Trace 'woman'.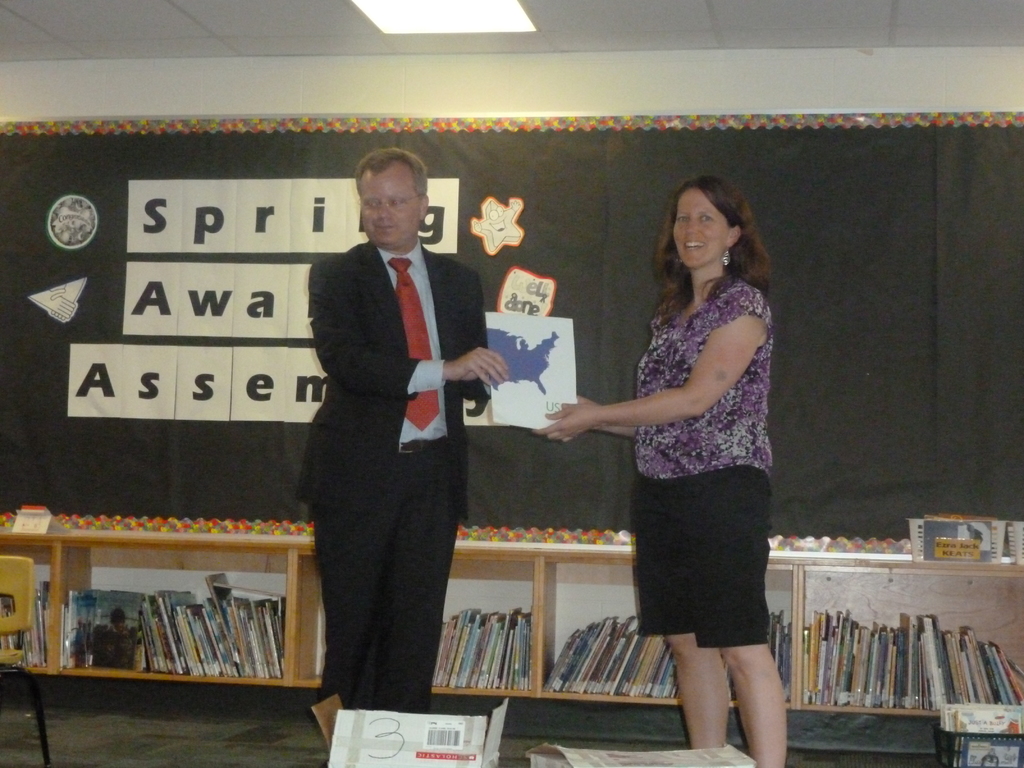
Traced to 564, 162, 797, 708.
